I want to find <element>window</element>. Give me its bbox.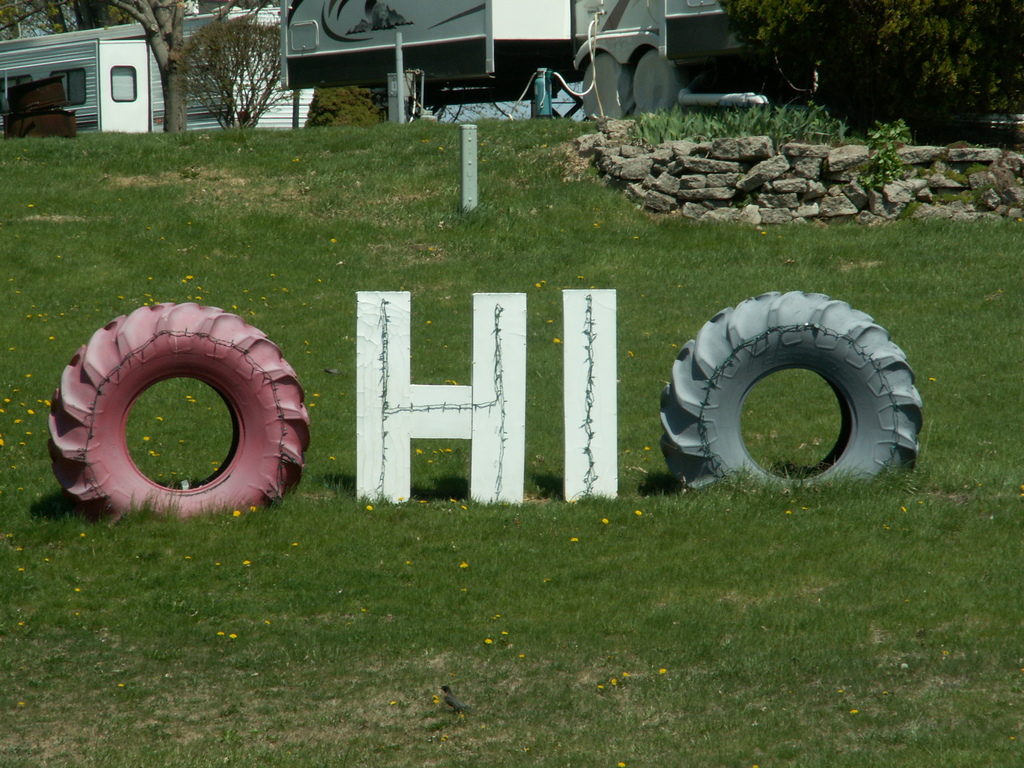
detection(105, 68, 143, 105).
